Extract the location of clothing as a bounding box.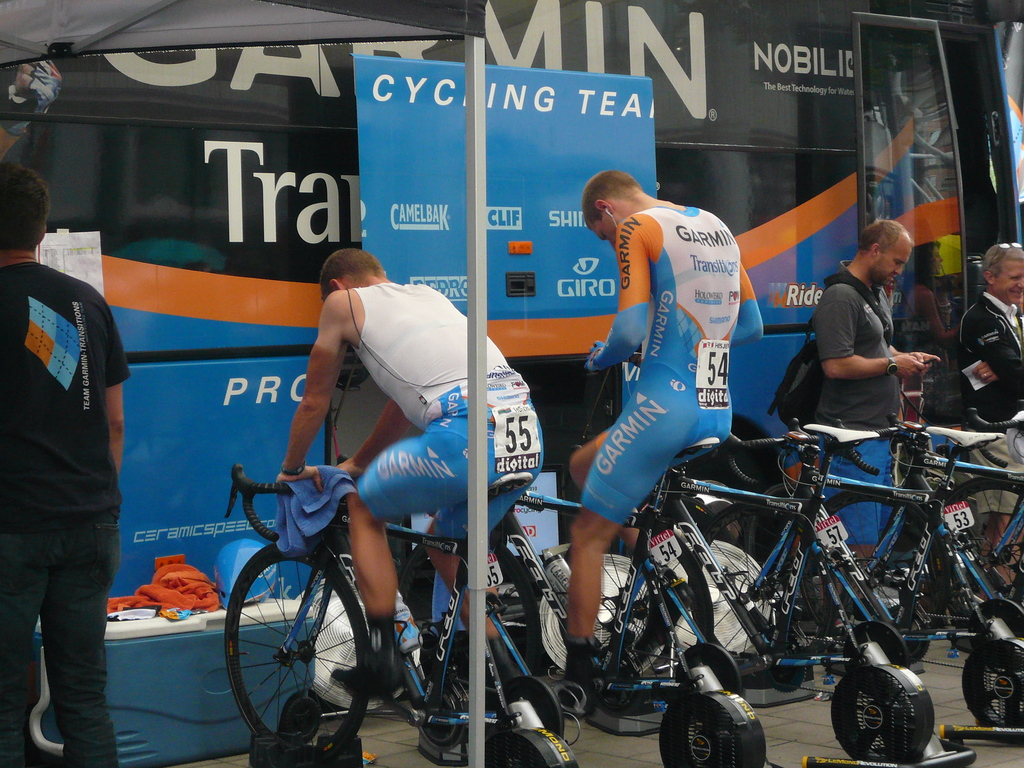
left=956, top=289, right=1023, bottom=518.
